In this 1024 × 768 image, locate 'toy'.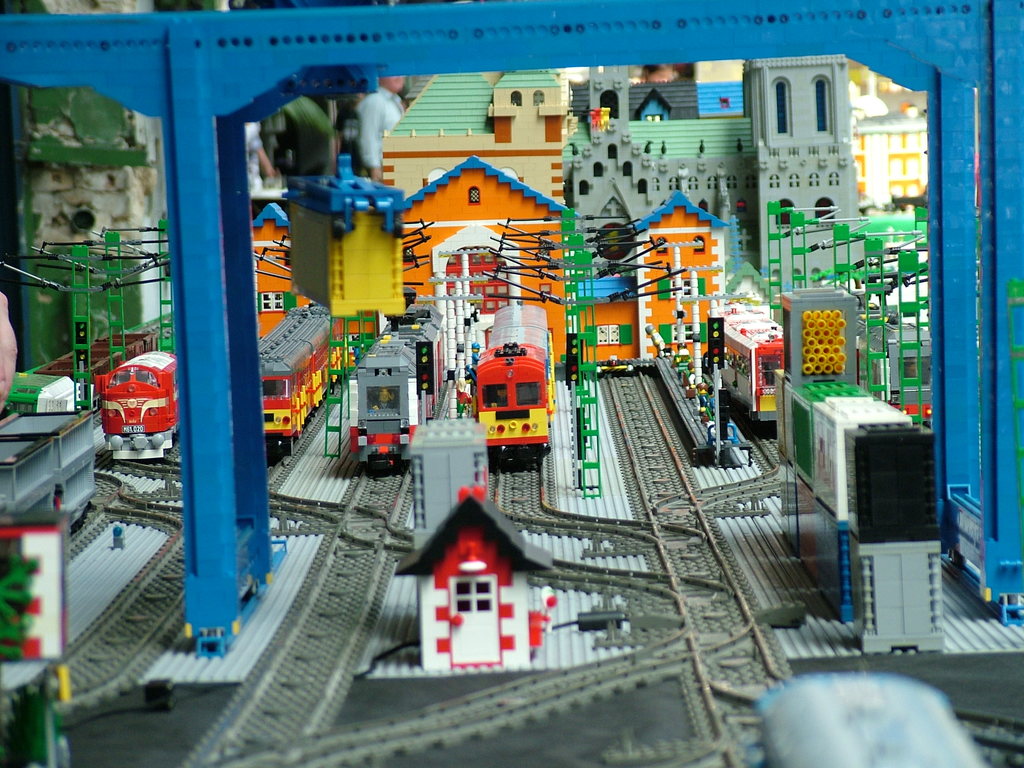
Bounding box: (x1=381, y1=145, x2=591, y2=380).
